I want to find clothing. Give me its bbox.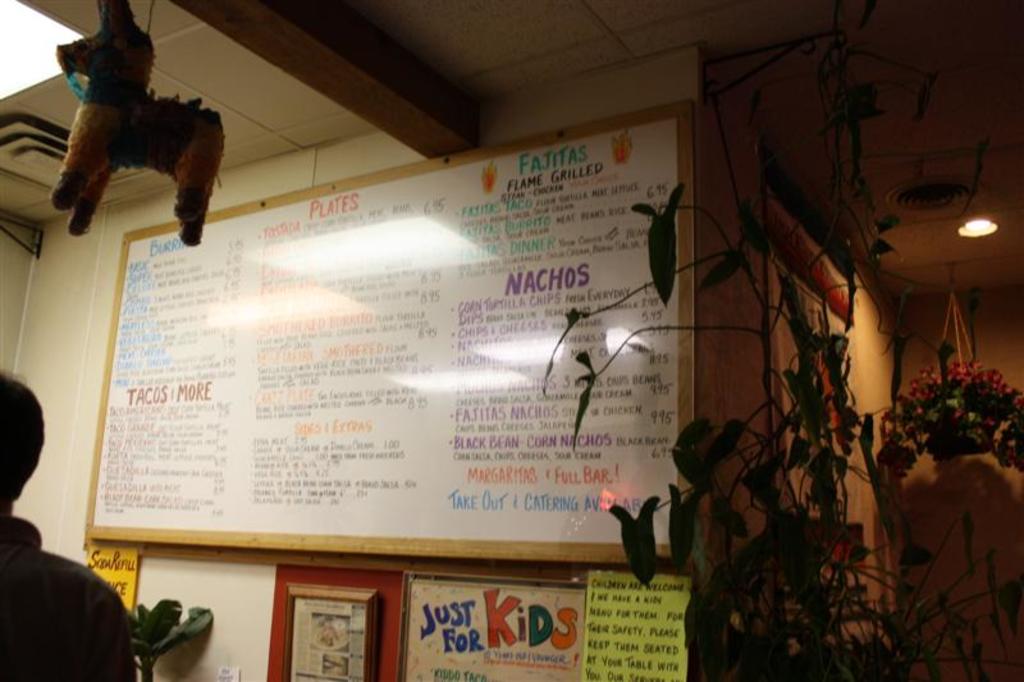
0 530 133 679.
